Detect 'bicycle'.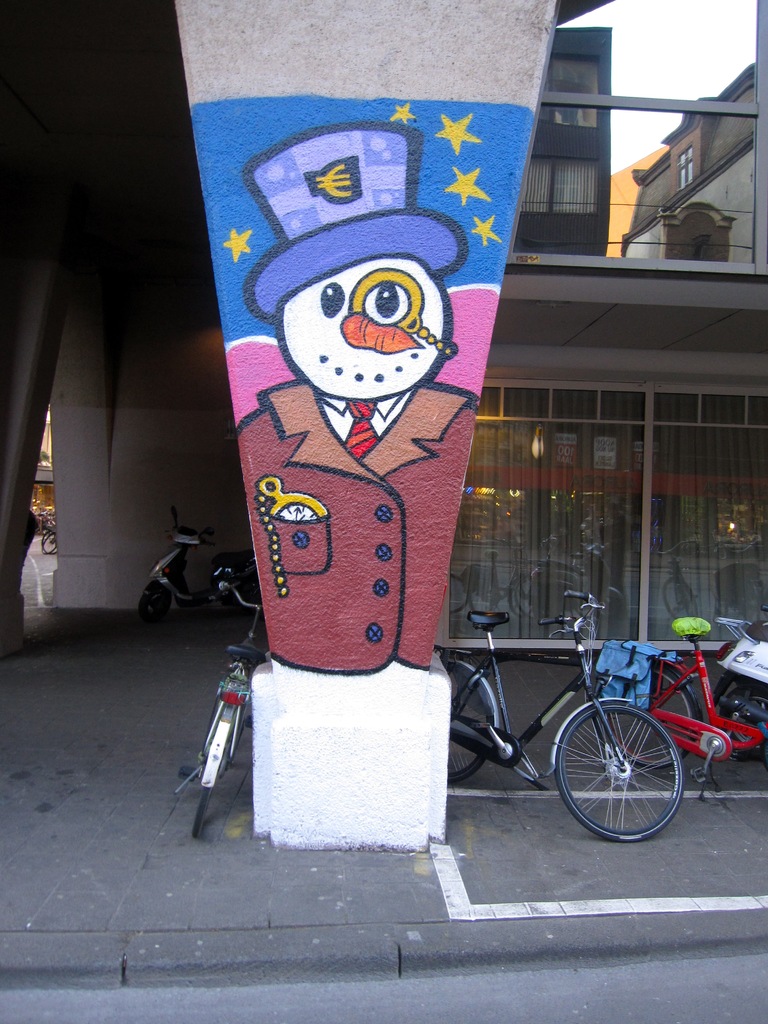
Detected at {"left": 171, "top": 575, "right": 269, "bottom": 844}.
